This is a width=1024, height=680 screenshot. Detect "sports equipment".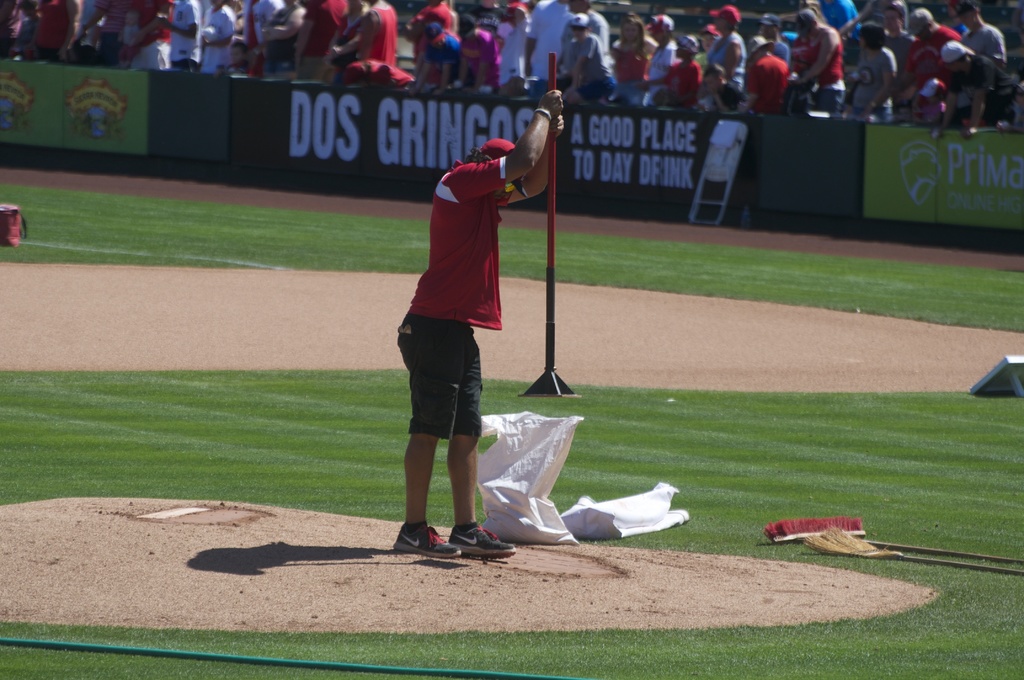
rect(390, 519, 460, 558).
